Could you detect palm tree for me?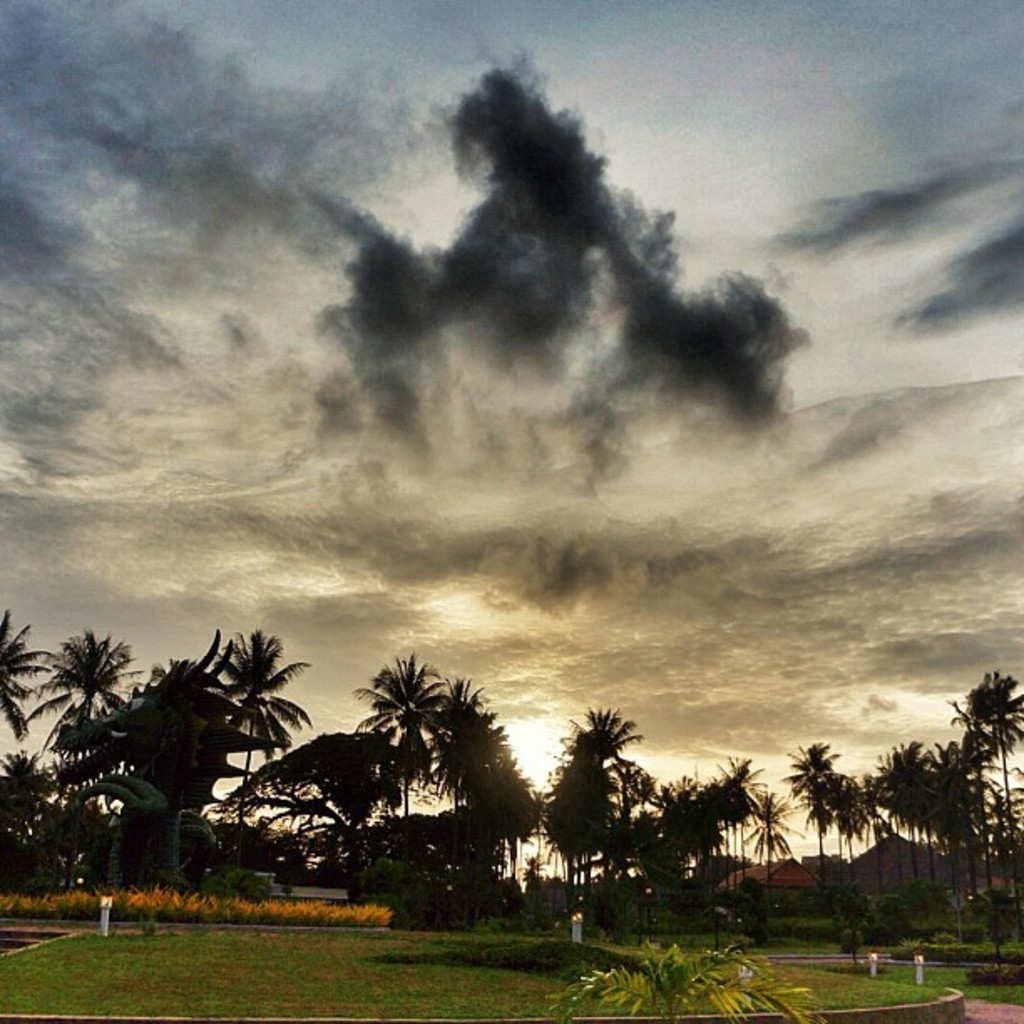
Detection result: 27, 617, 124, 820.
